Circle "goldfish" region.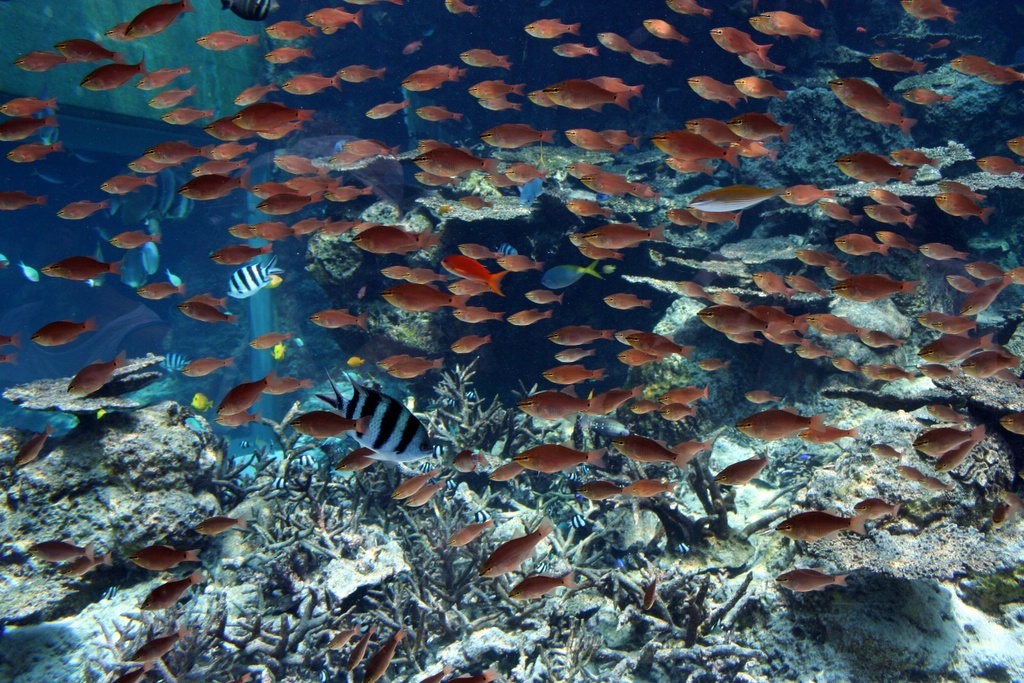
Region: select_region(140, 563, 207, 608).
